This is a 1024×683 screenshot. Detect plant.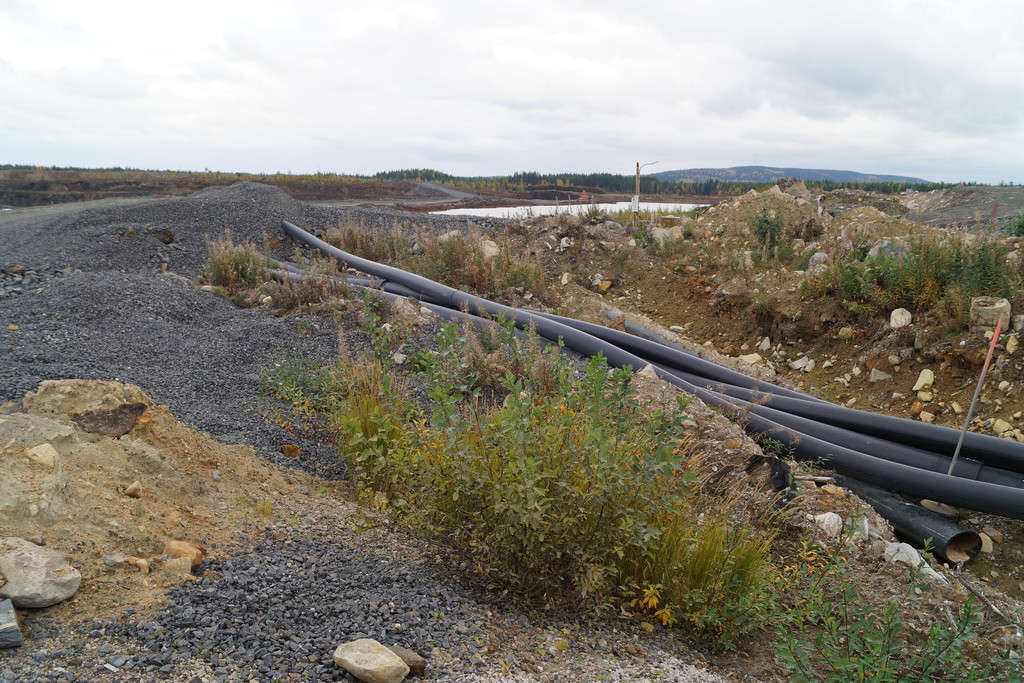
201 222 272 309.
